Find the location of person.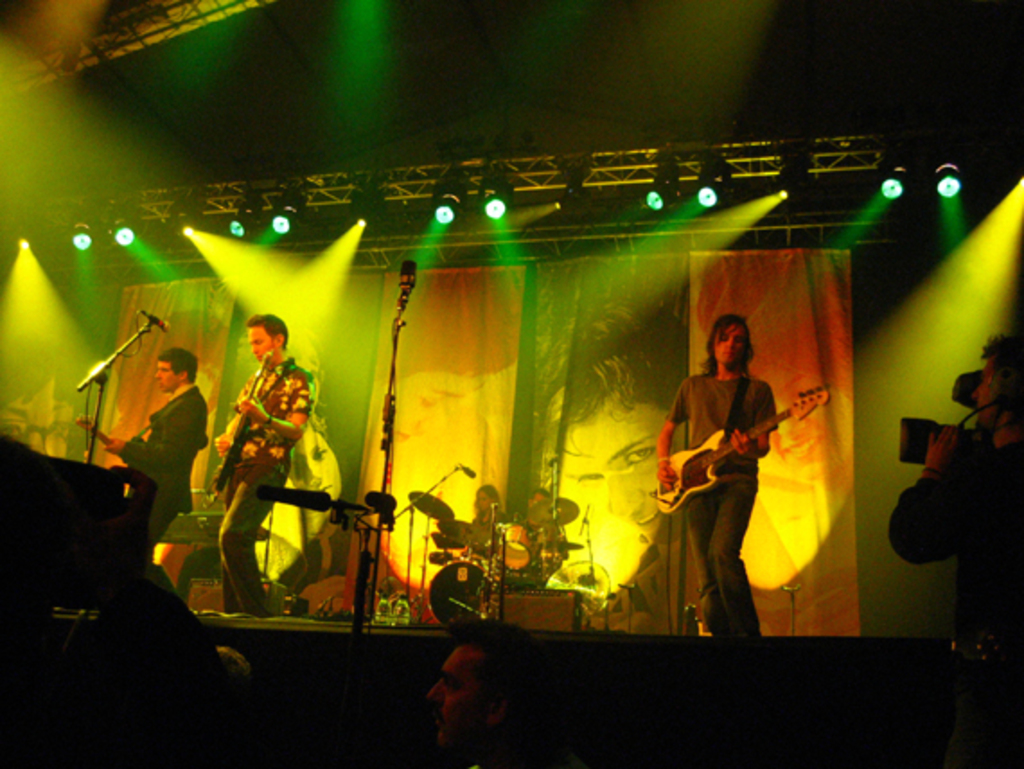
Location: (526, 257, 695, 623).
